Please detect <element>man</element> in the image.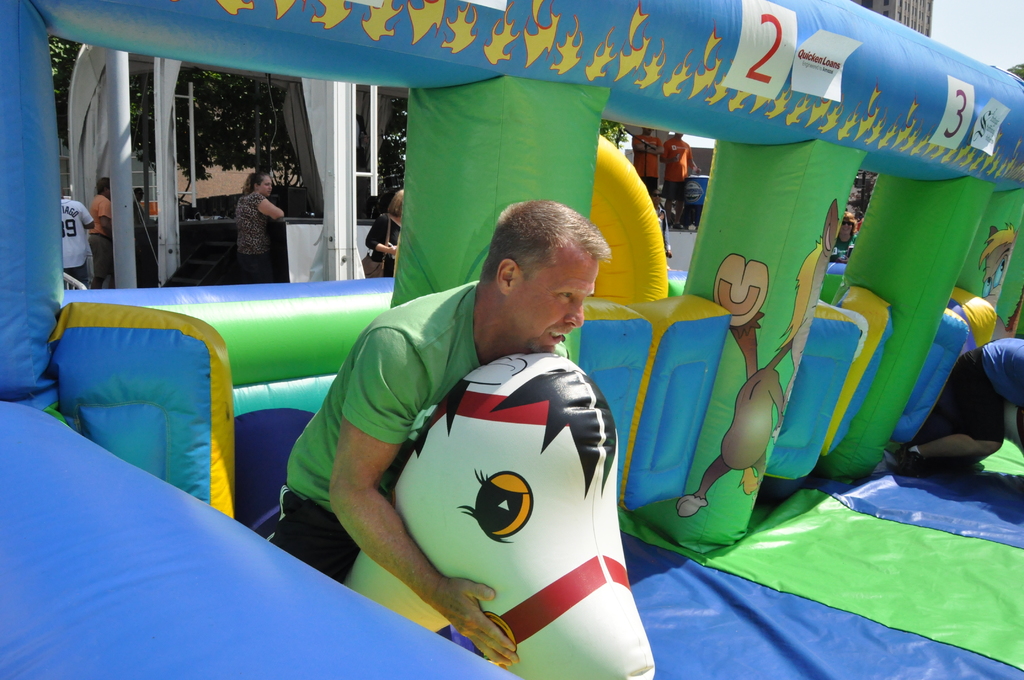
(898, 337, 1023, 478).
